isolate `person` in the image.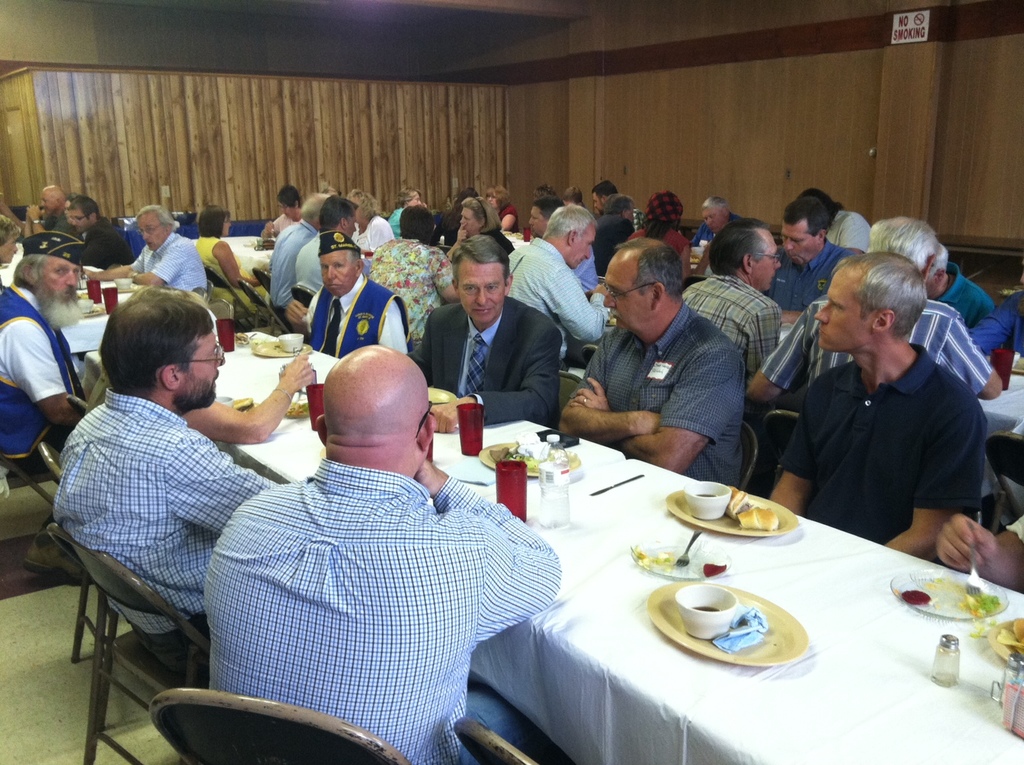
Isolated region: <region>367, 204, 458, 343</region>.
